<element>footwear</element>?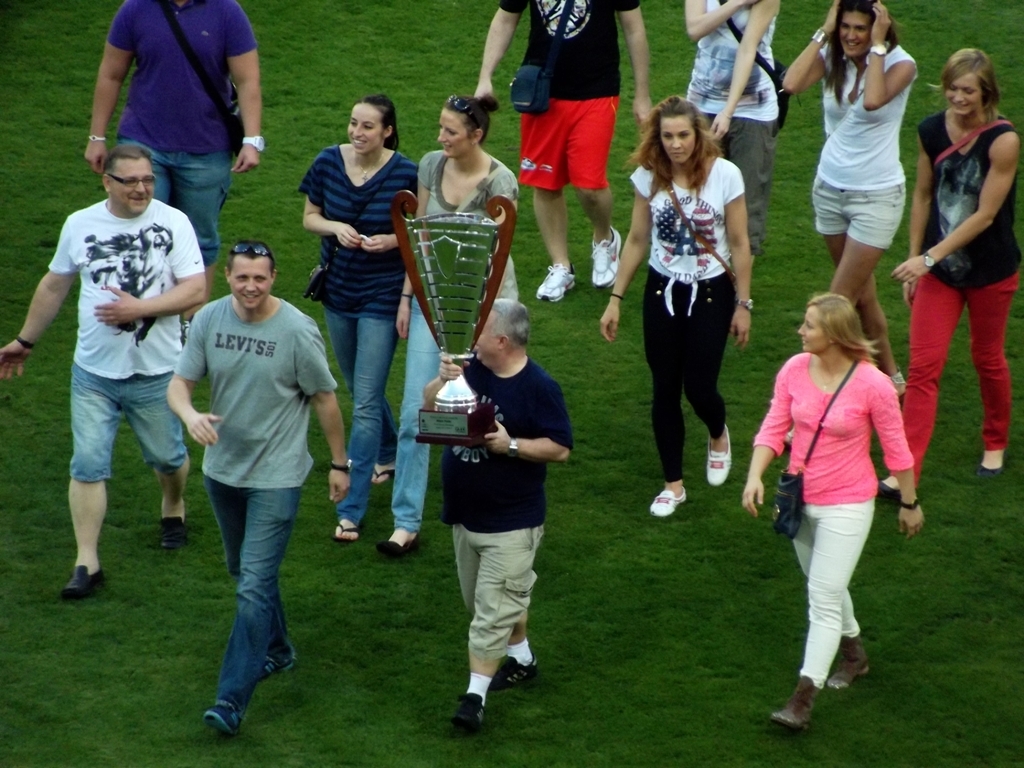
(x1=977, y1=447, x2=1004, y2=470)
